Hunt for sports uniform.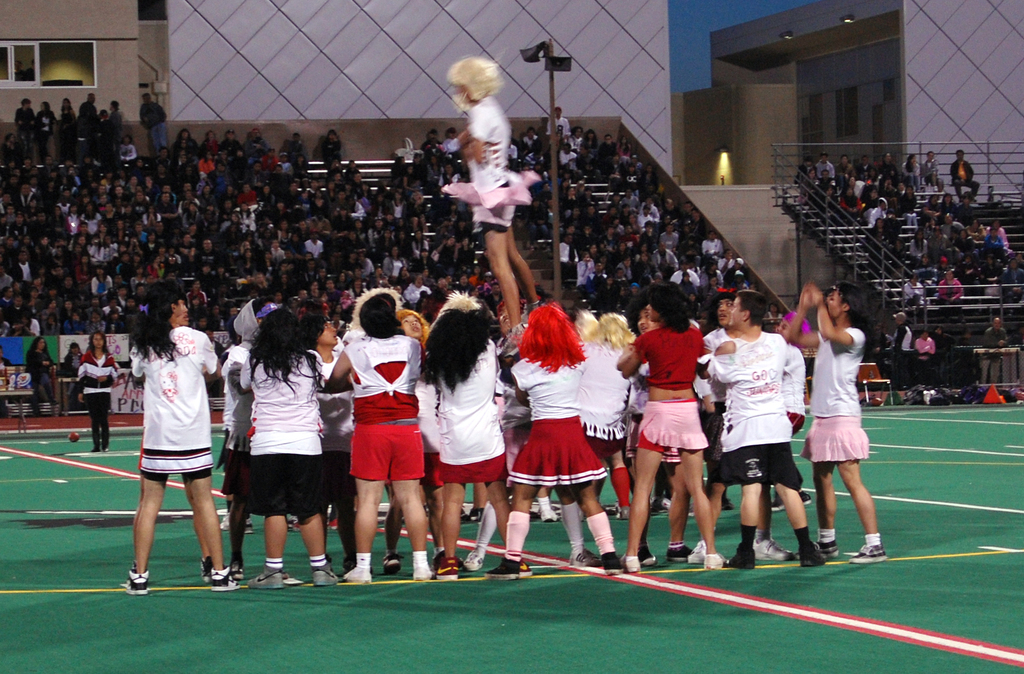
Hunted down at [245,361,324,519].
